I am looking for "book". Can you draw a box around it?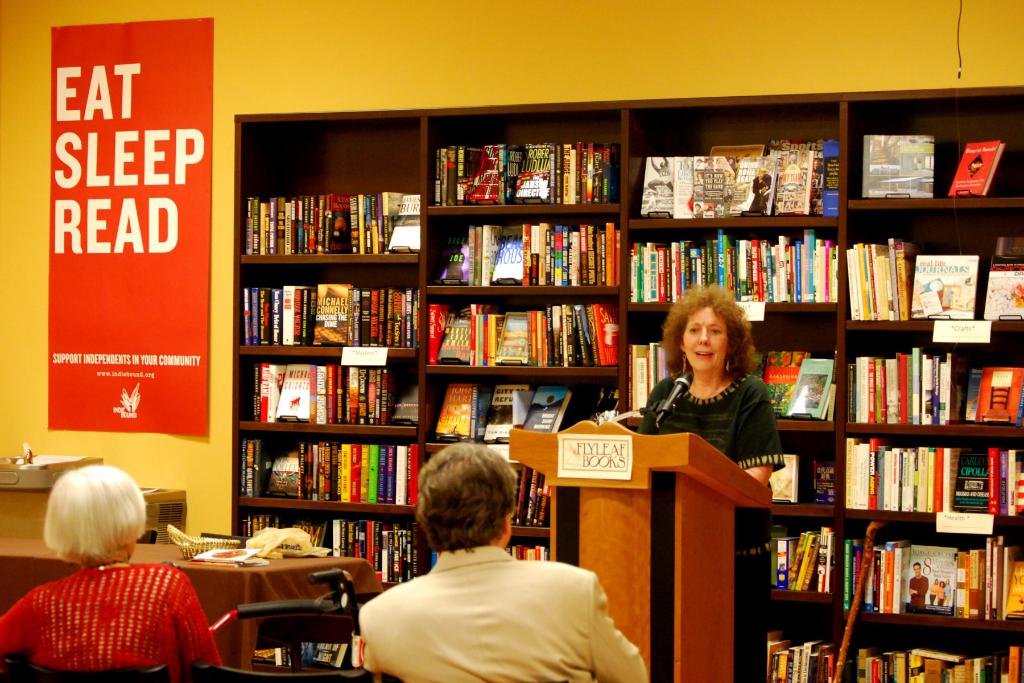
Sure, the bounding box is left=945, top=142, right=1004, bottom=199.
